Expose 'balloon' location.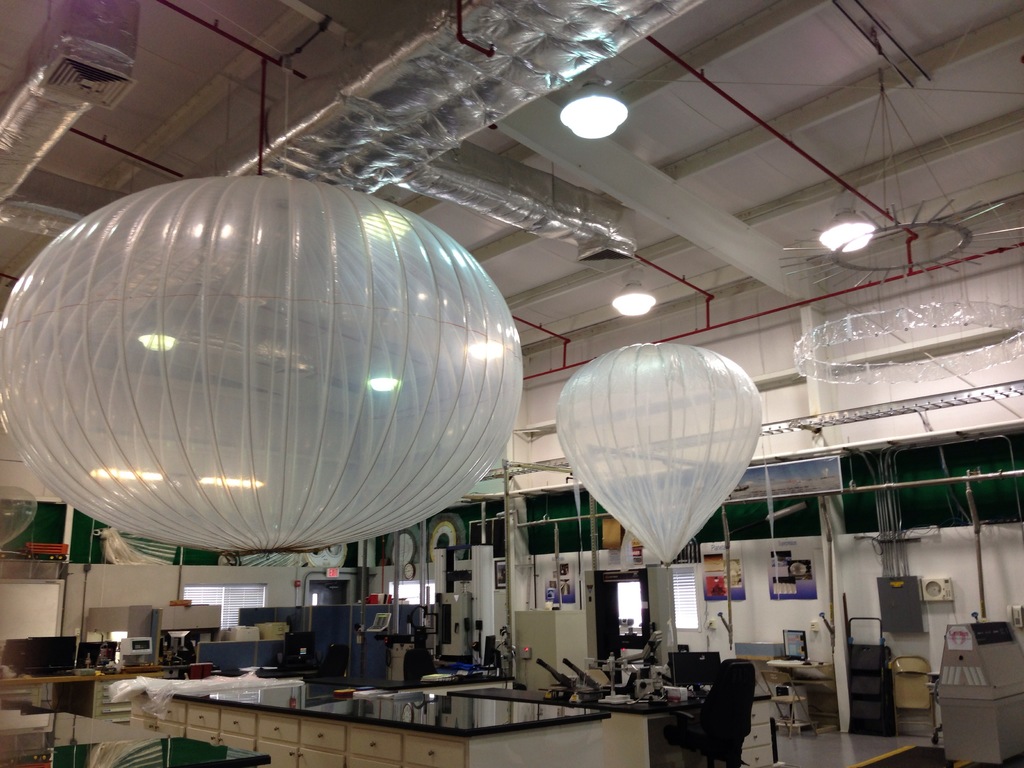
Exposed at x1=0 y1=171 x2=522 y2=554.
